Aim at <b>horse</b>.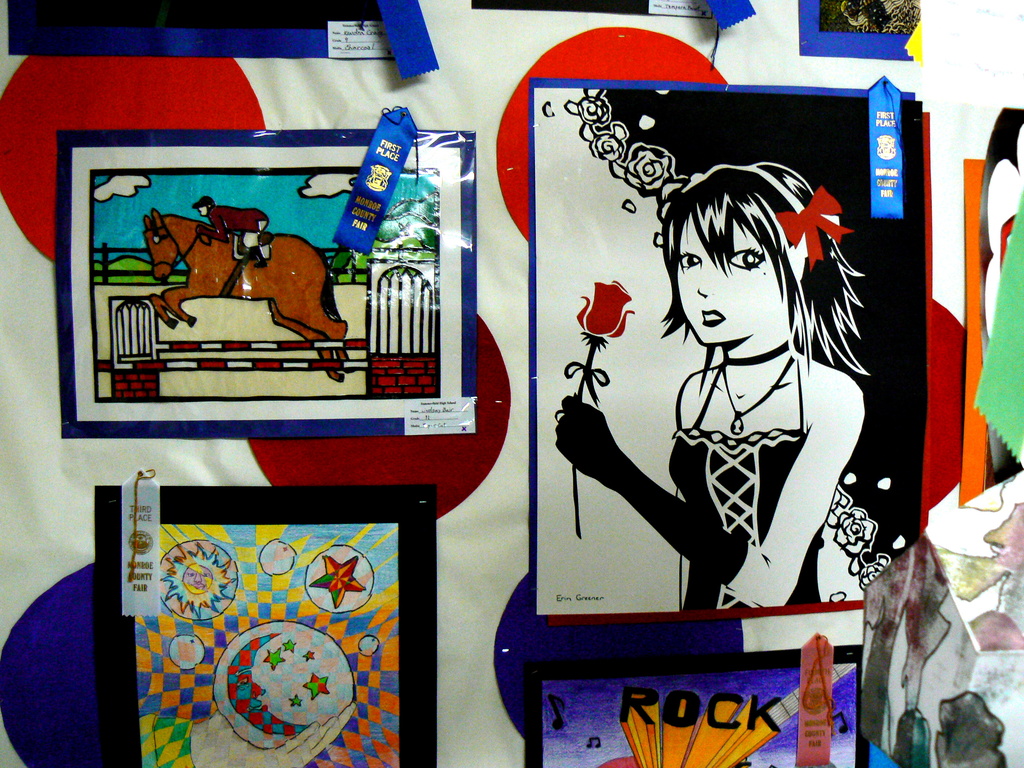
Aimed at {"left": 140, "top": 204, "right": 356, "bottom": 385}.
